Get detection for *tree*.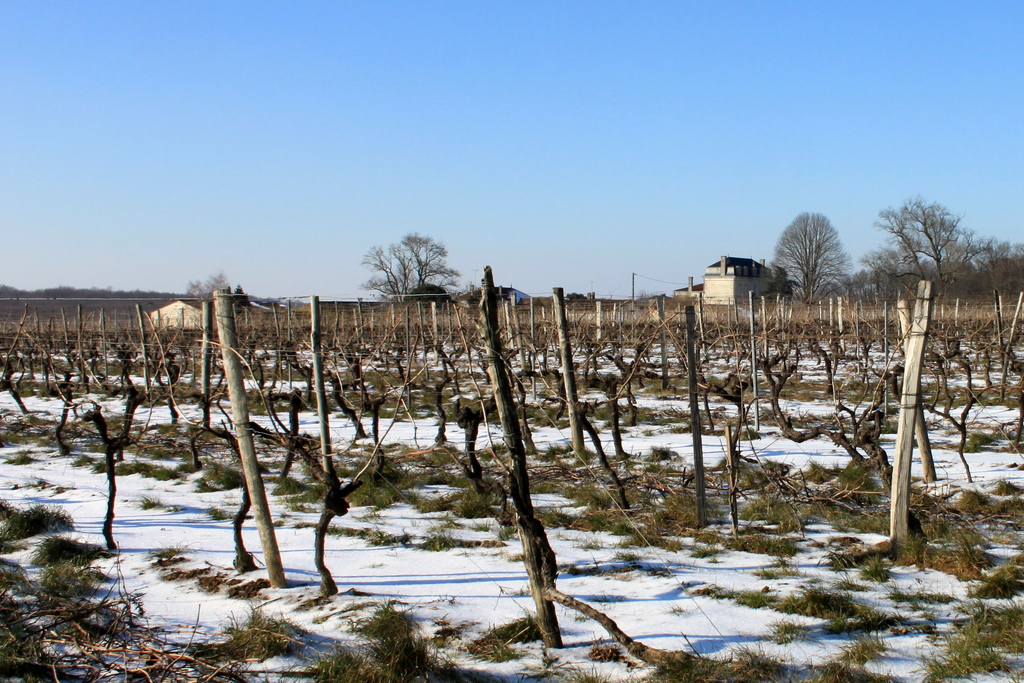
Detection: 860, 197, 990, 298.
